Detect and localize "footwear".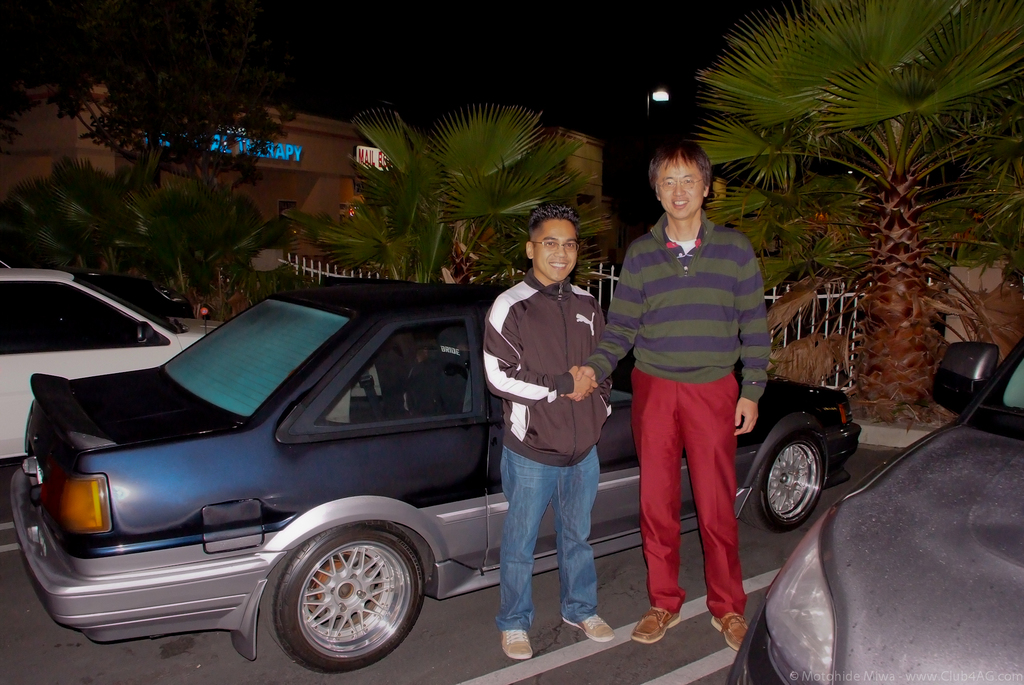
Localized at <bbox>630, 600, 682, 646</bbox>.
